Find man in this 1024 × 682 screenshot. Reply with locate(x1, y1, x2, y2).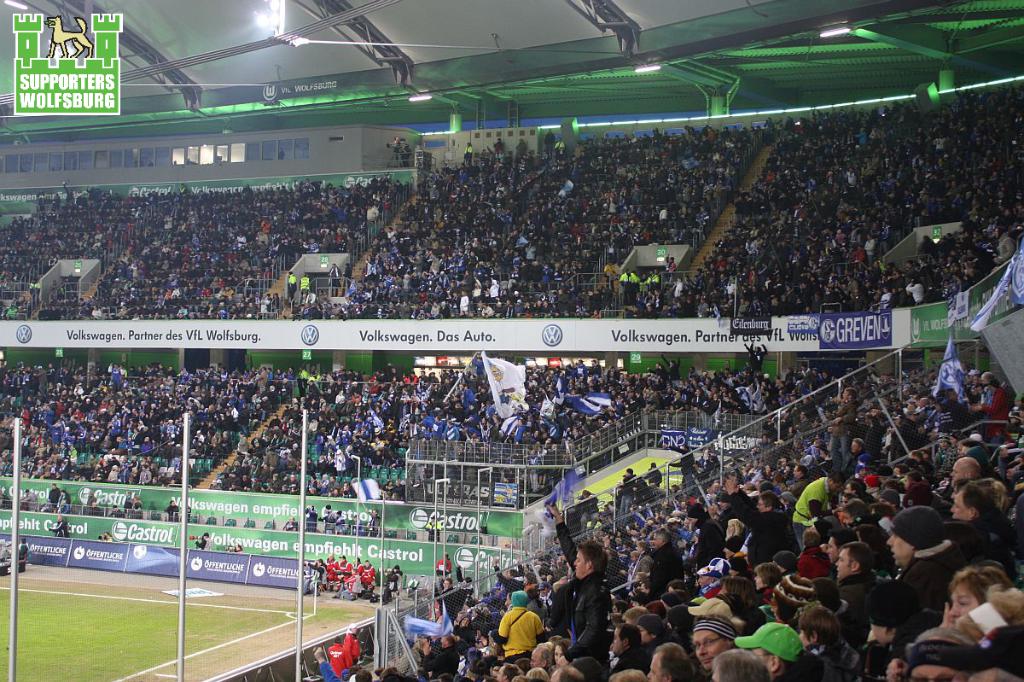
locate(693, 615, 740, 681).
